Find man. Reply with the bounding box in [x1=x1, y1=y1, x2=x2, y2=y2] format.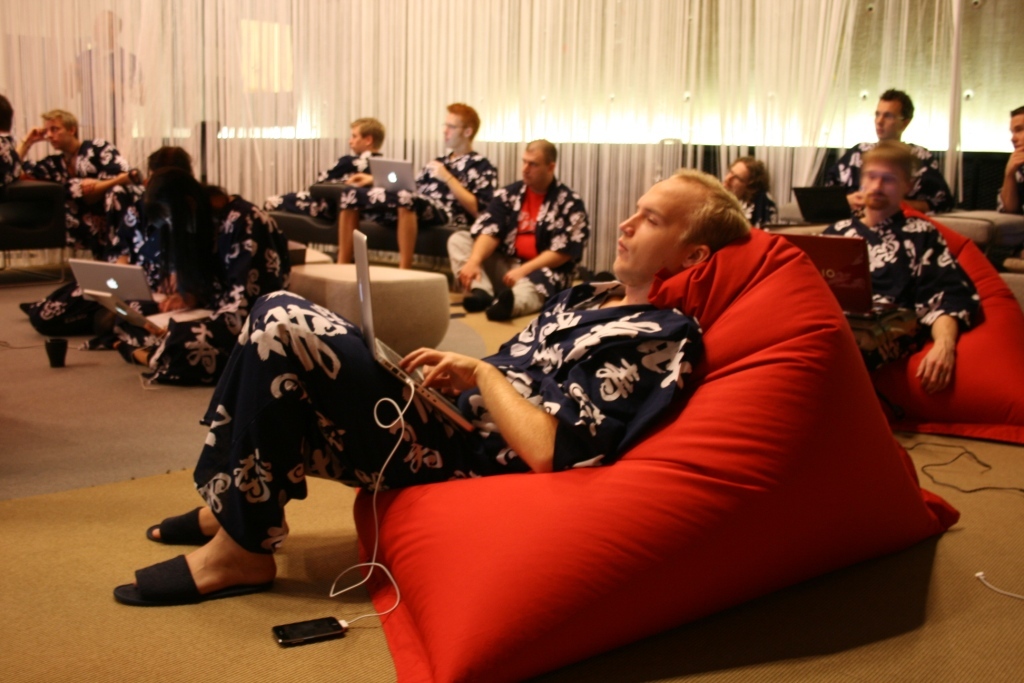
[x1=264, y1=115, x2=386, y2=225].
